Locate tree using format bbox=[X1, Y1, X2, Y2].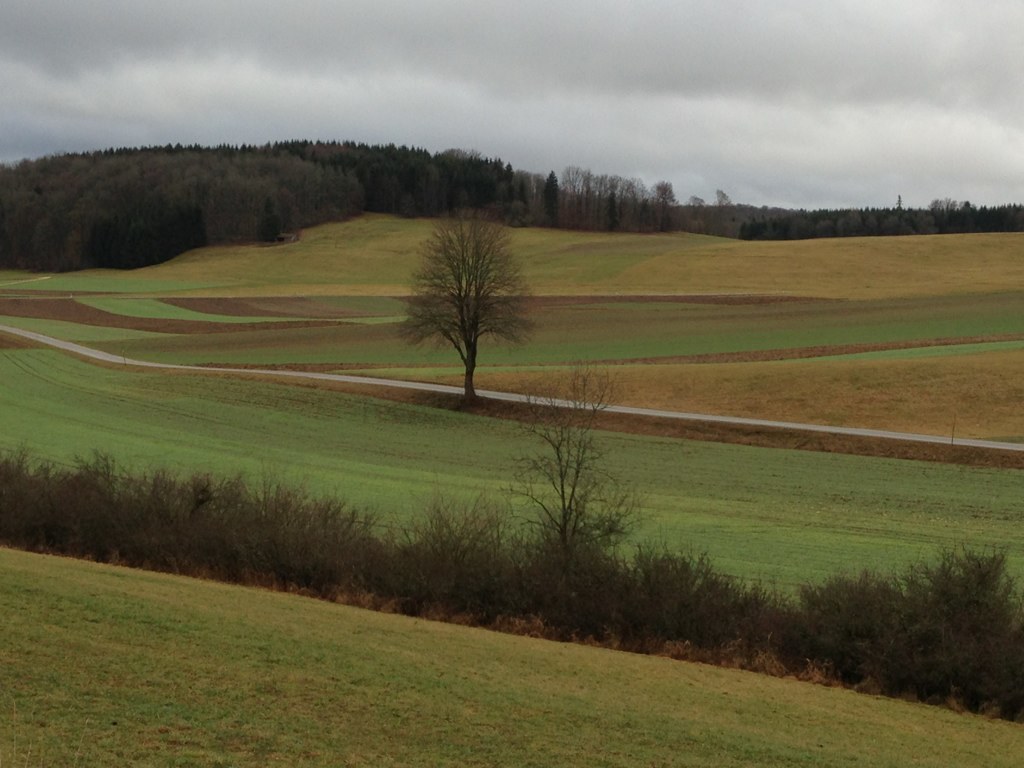
bbox=[692, 199, 709, 228].
